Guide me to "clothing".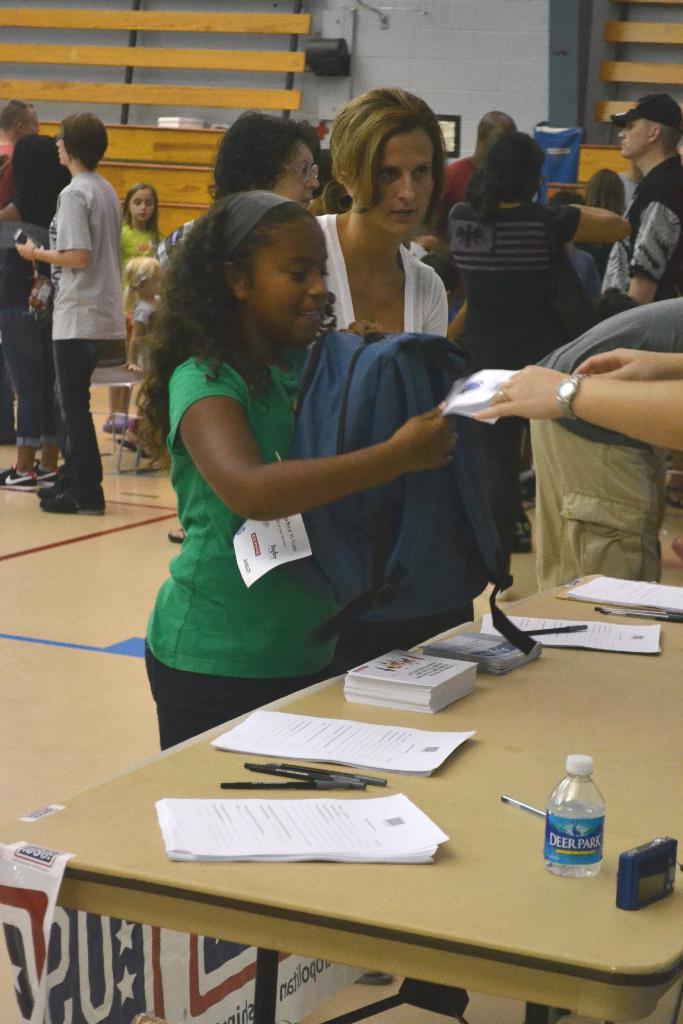
Guidance: <region>140, 354, 340, 749</region>.
